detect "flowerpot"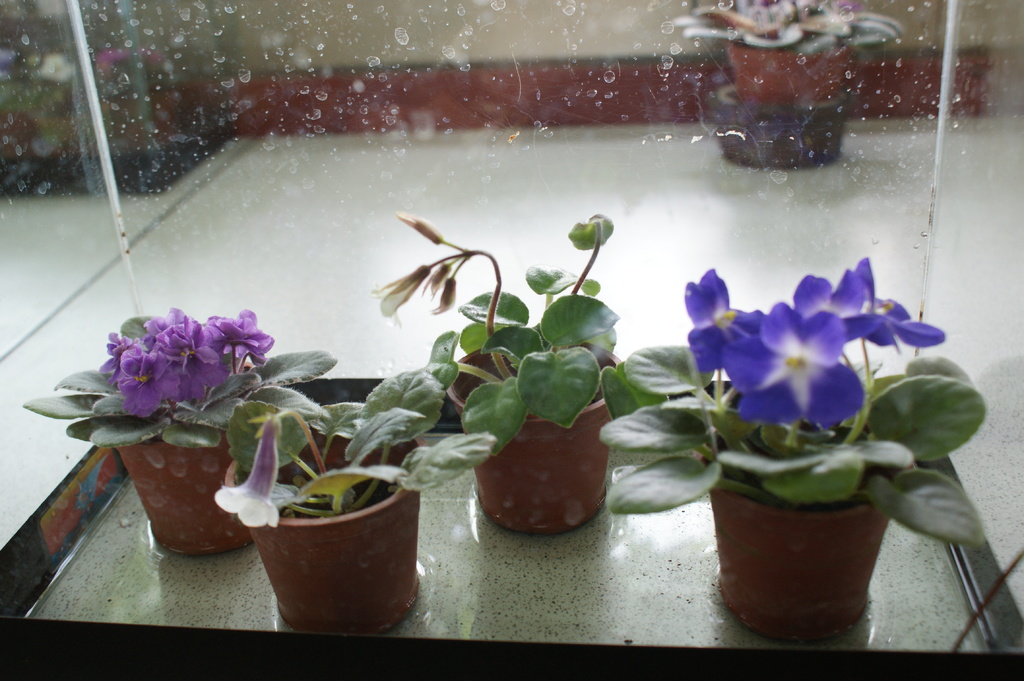
700:434:897:637
